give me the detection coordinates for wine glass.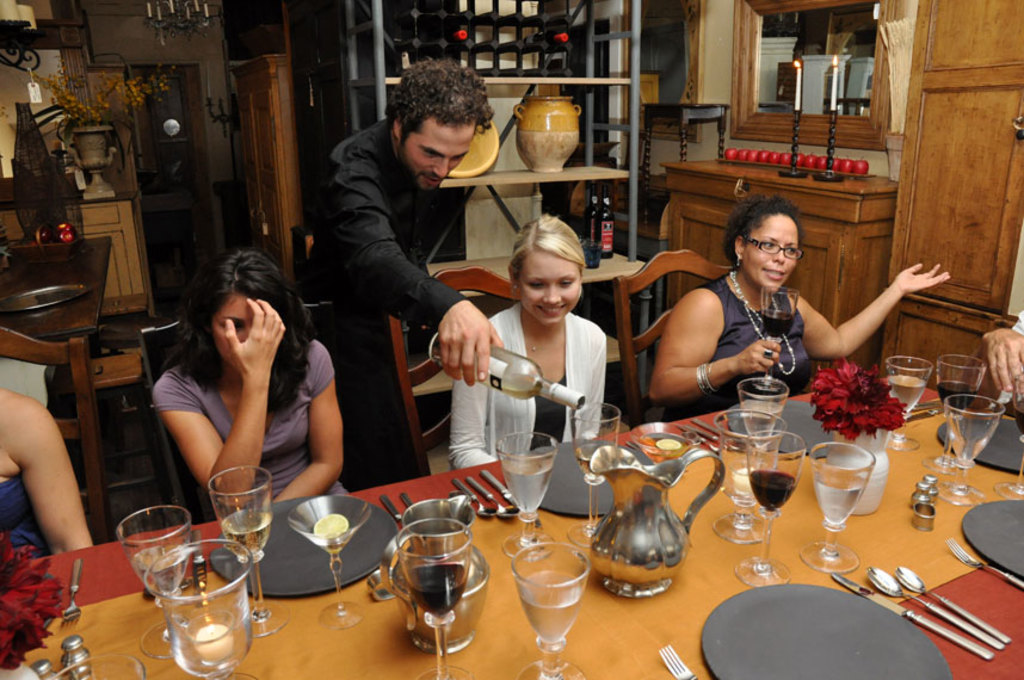
<region>882, 356, 924, 447</region>.
